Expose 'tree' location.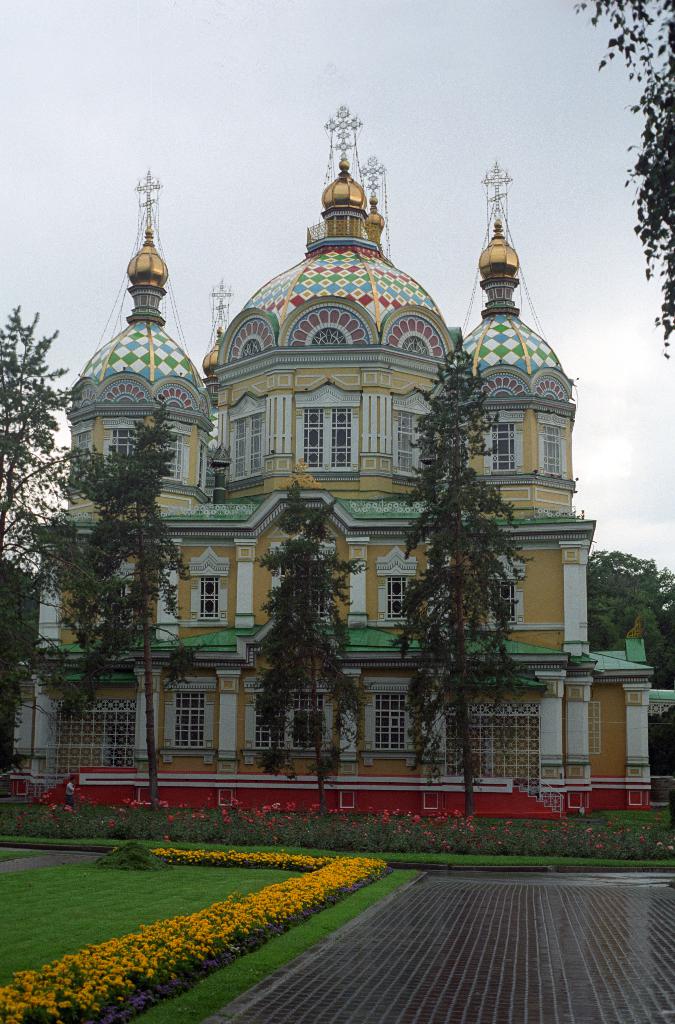
Exposed at <bbox>592, 543, 674, 774</bbox>.
